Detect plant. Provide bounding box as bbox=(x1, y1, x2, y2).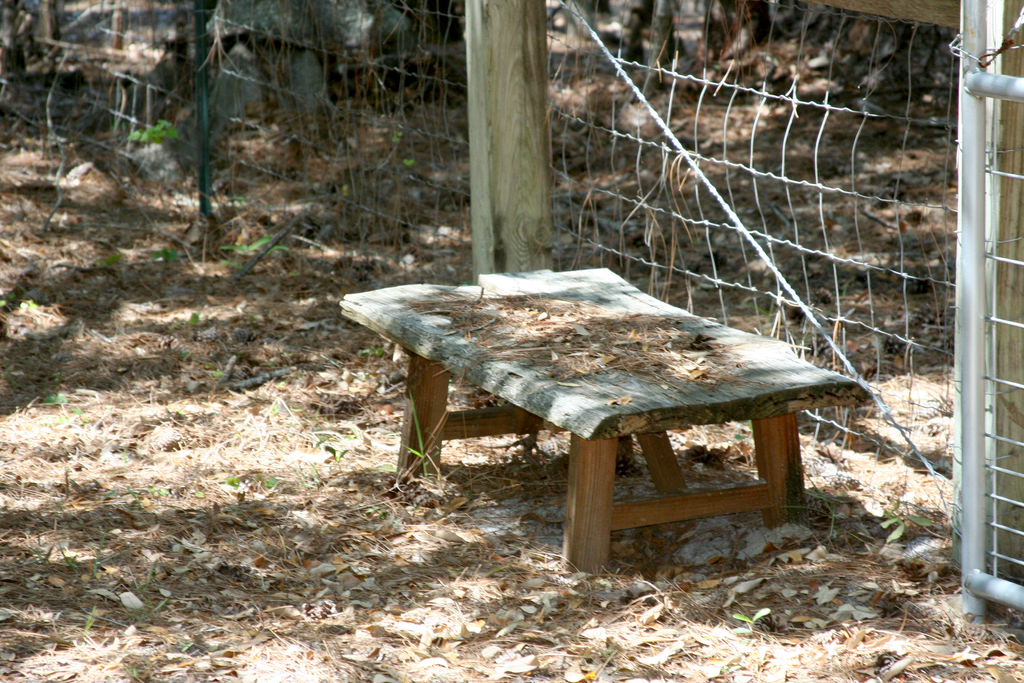
bbox=(732, 602, 770, 638).
